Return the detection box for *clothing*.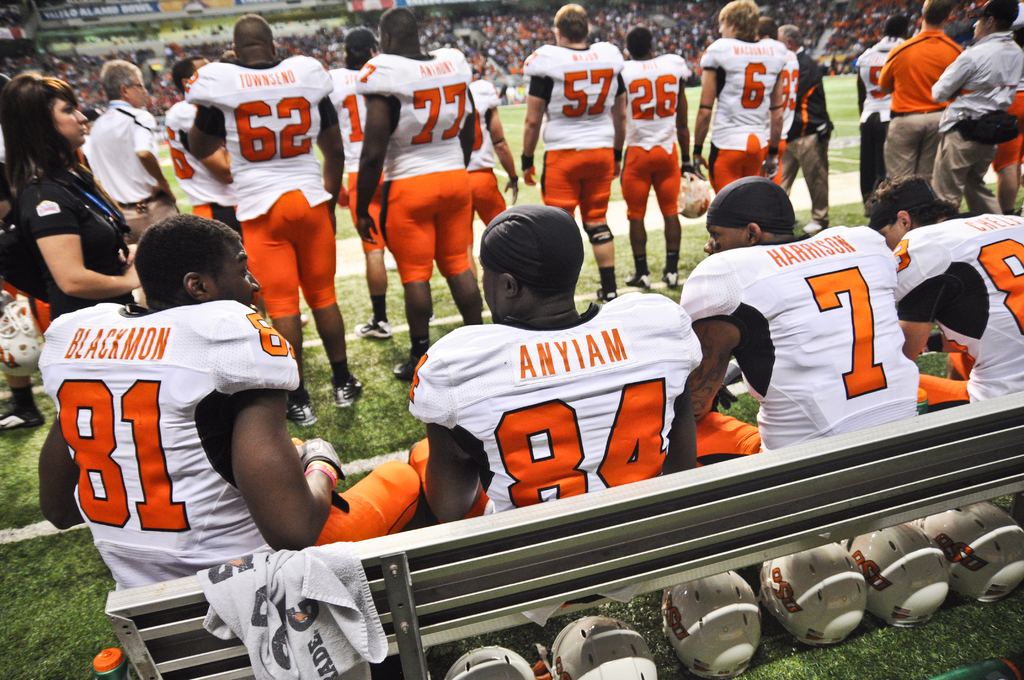
(698, 35, 785, 207).
